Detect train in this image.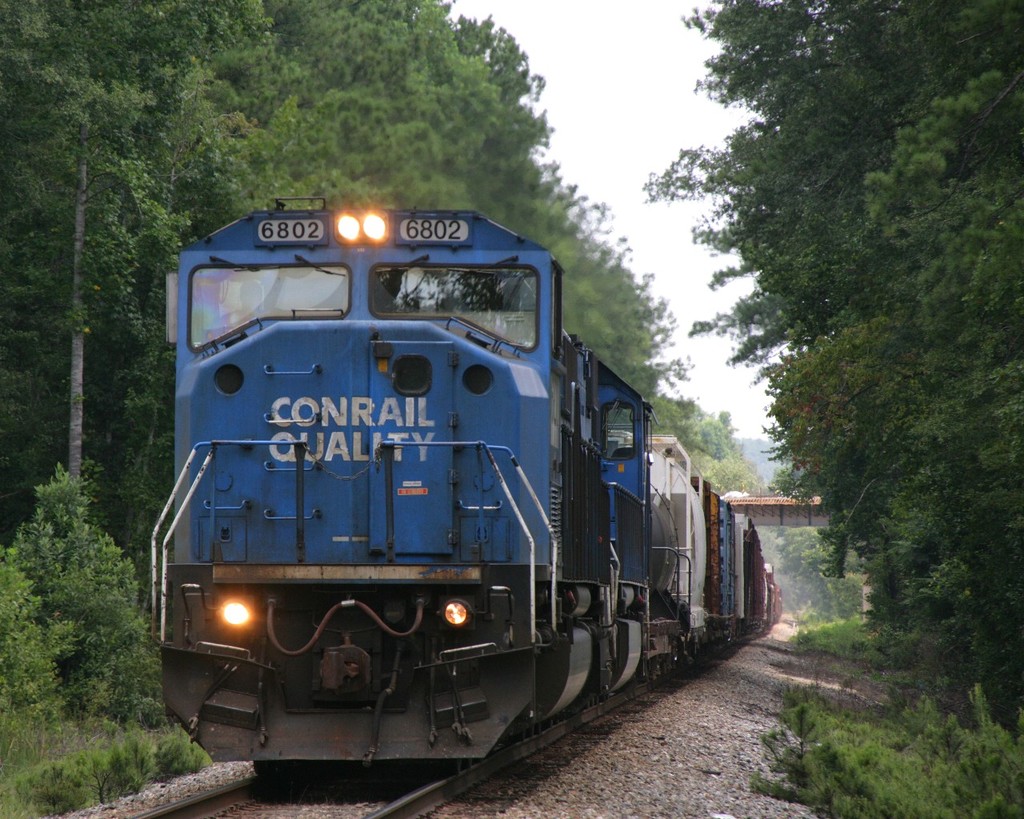
Detection: [left=151, top=203, right=786, bottom=796].
